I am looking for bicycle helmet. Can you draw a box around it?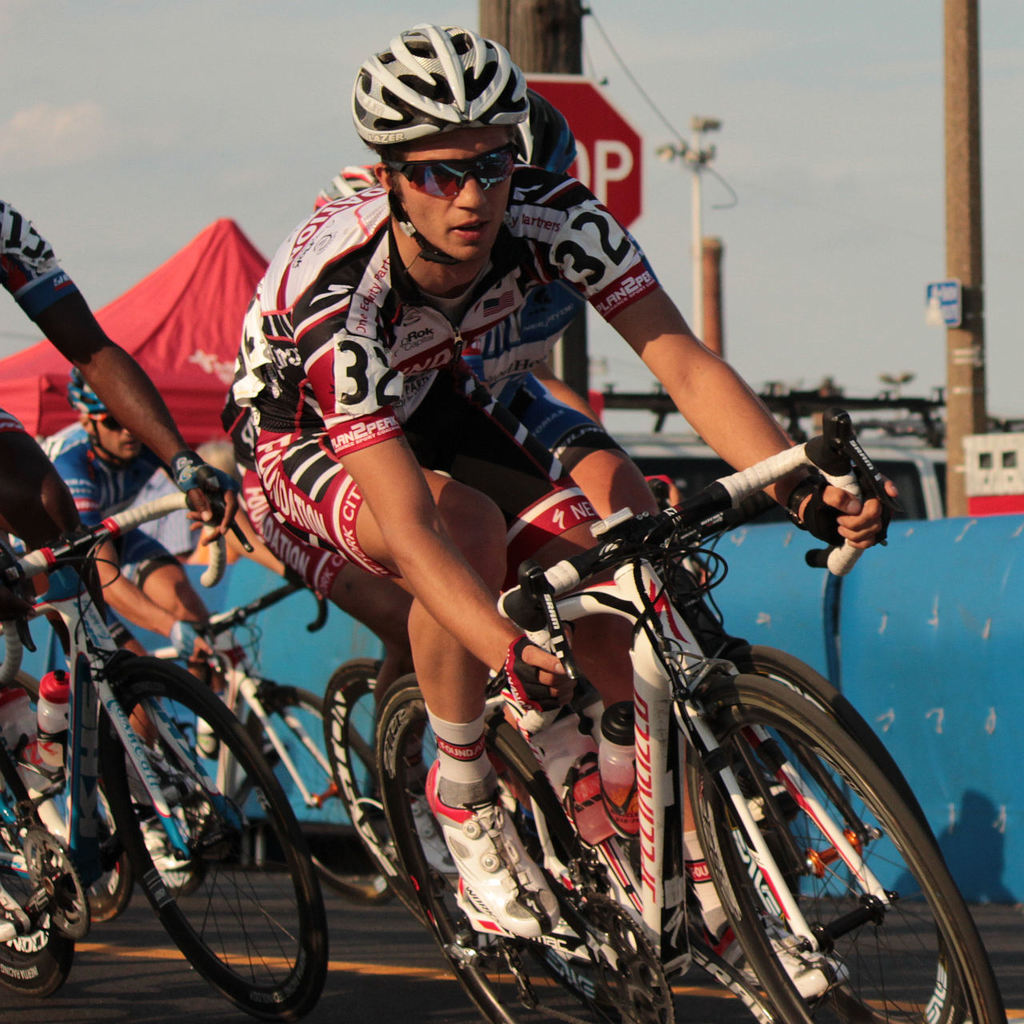
Sure, the bounding box is BBox(353, 26, 530, 144).
